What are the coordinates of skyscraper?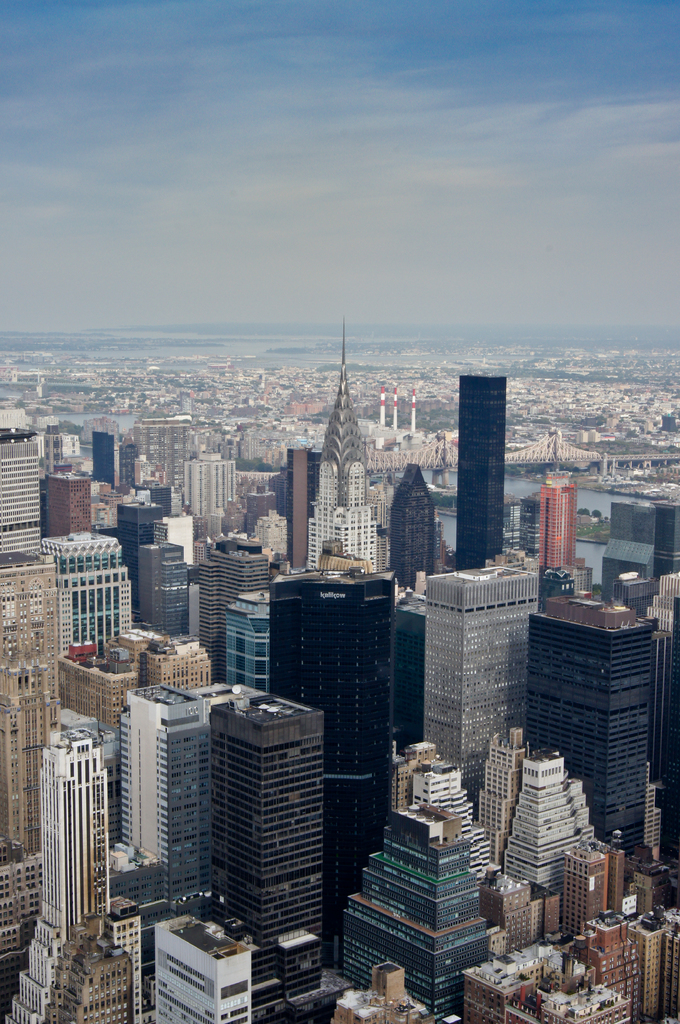
[x1=101, y1=685, x2=216, y2=924].
